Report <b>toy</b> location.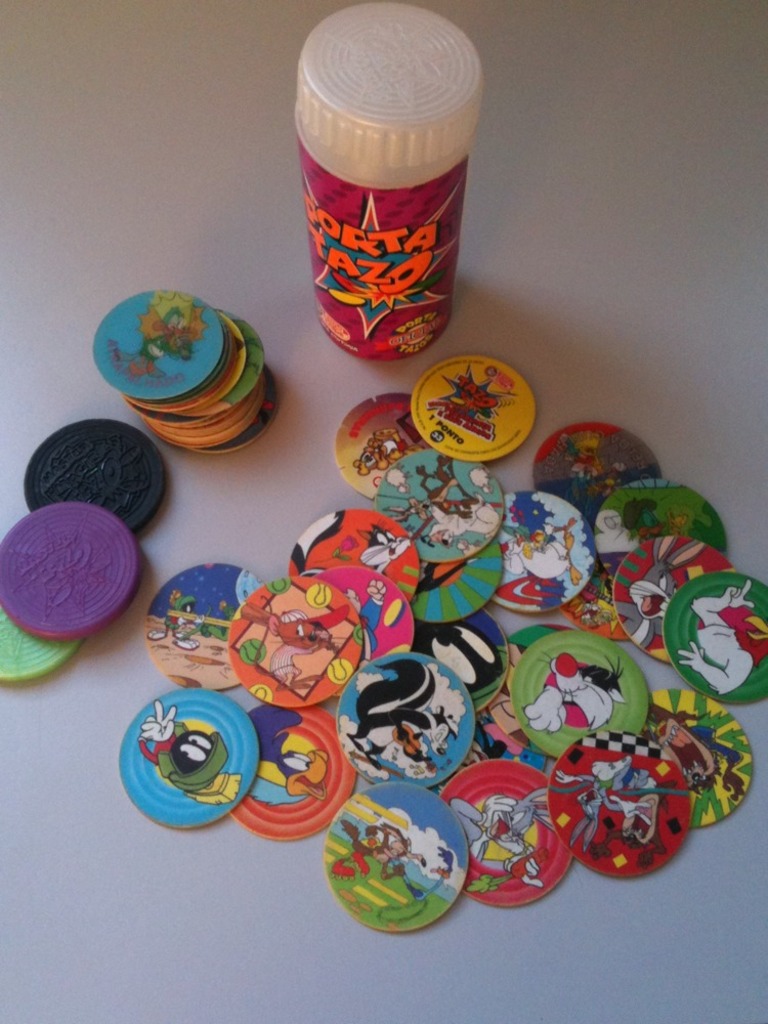
Report: [0,0,767,935].
